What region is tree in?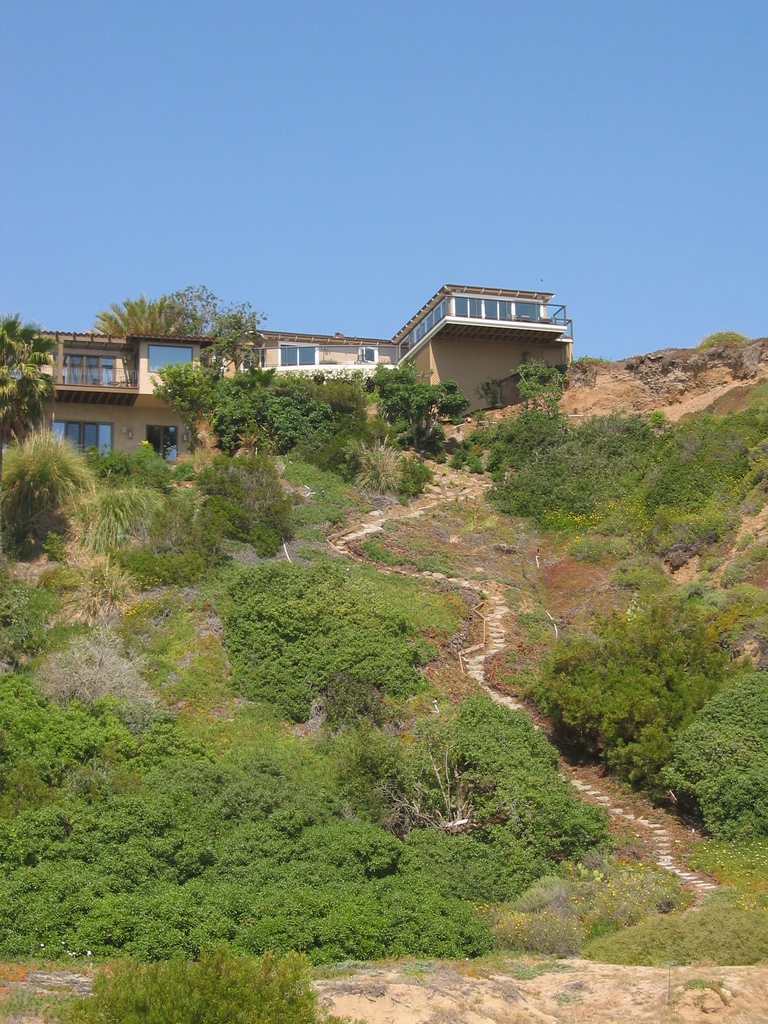
detection(86, 291, 207, 340).
